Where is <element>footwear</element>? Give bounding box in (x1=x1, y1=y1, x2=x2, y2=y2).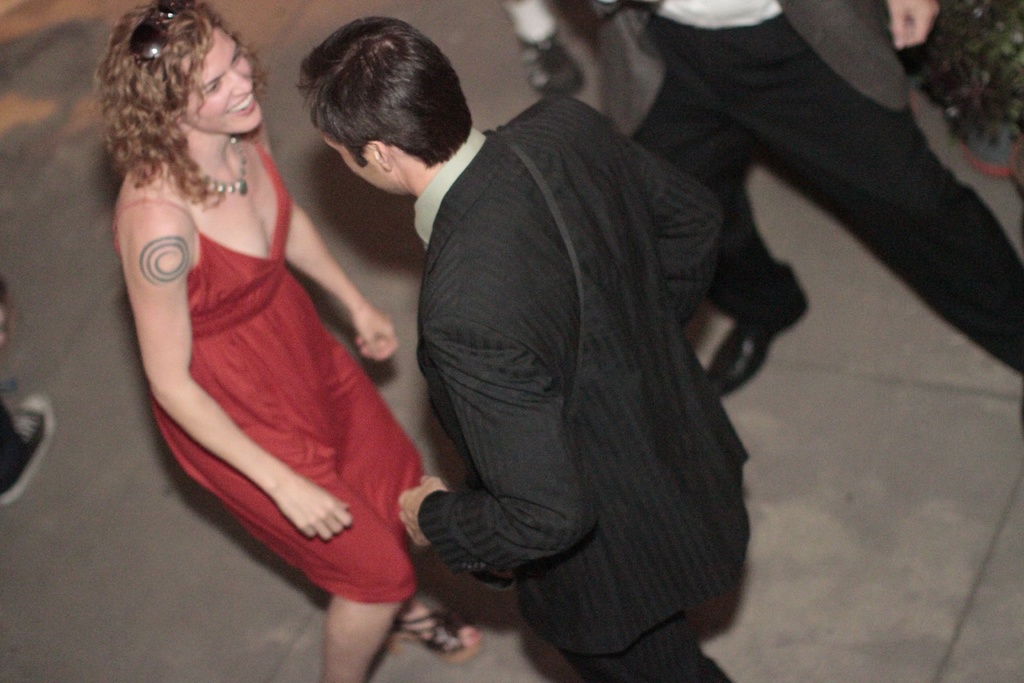
(x1=382, y1=612, x2=483, y2=662).
